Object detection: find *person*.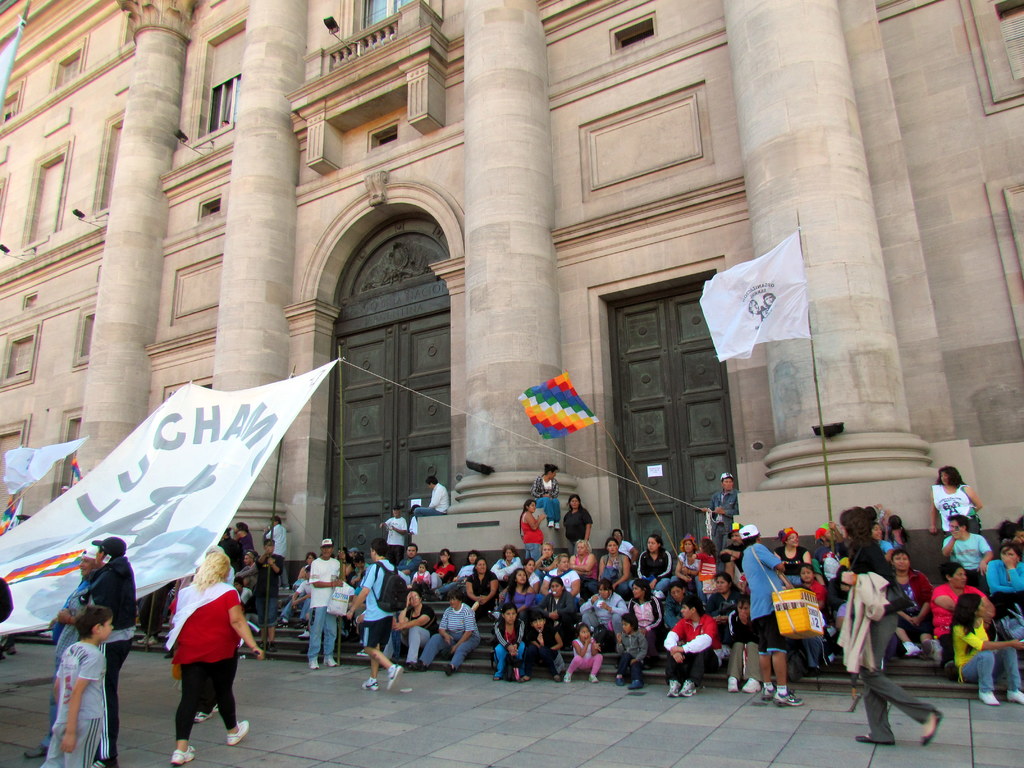
{"x1": 701, "y1": 471, "x2": 741, "y2": 553}.
